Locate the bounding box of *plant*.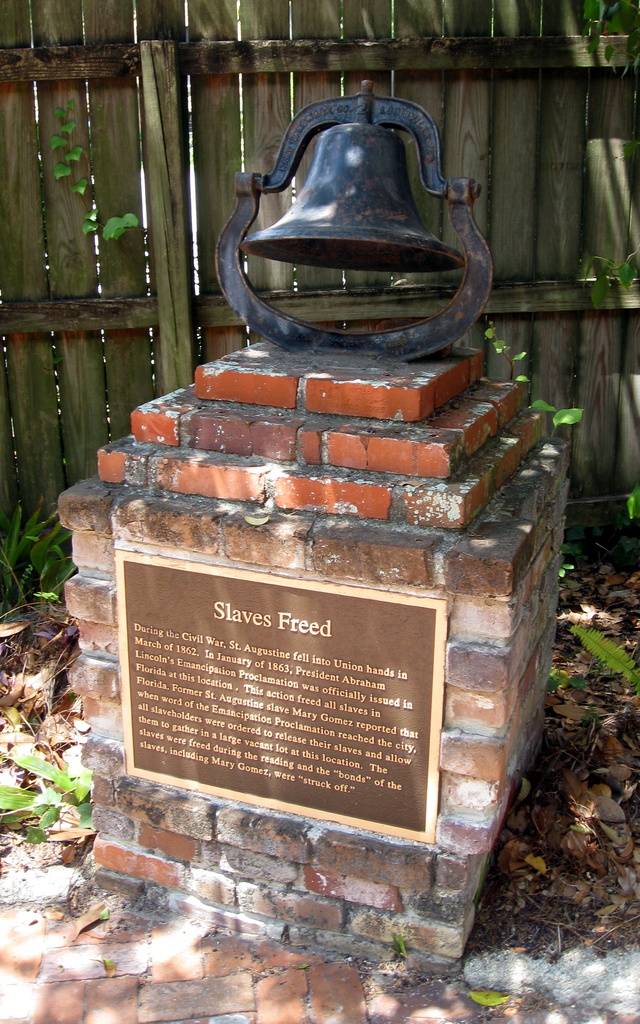
Bounding box: <region>570, 244, 639, 321</region>.
